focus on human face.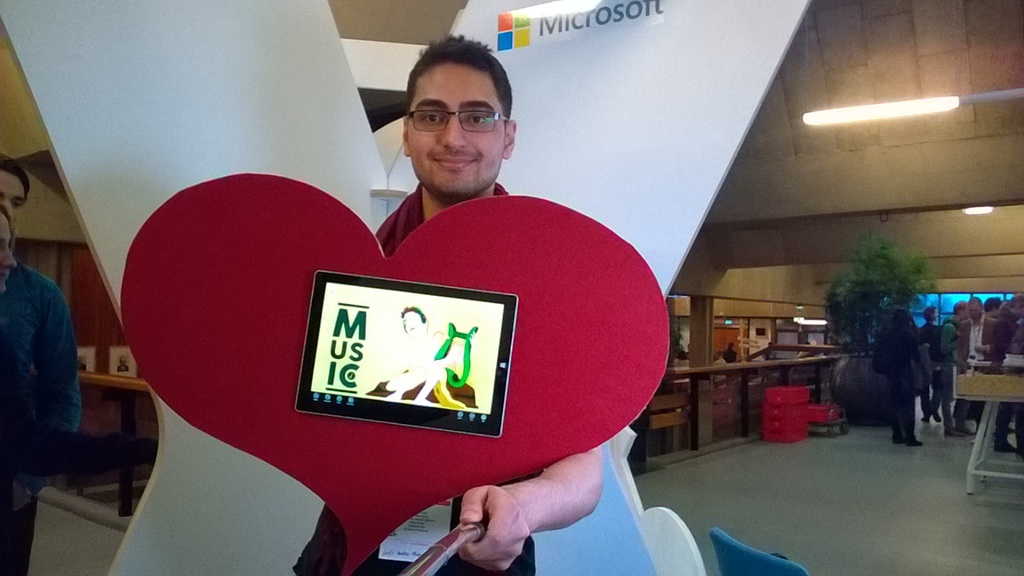
Focused at (x1=0, y1=169, x2=29, y2=208).
